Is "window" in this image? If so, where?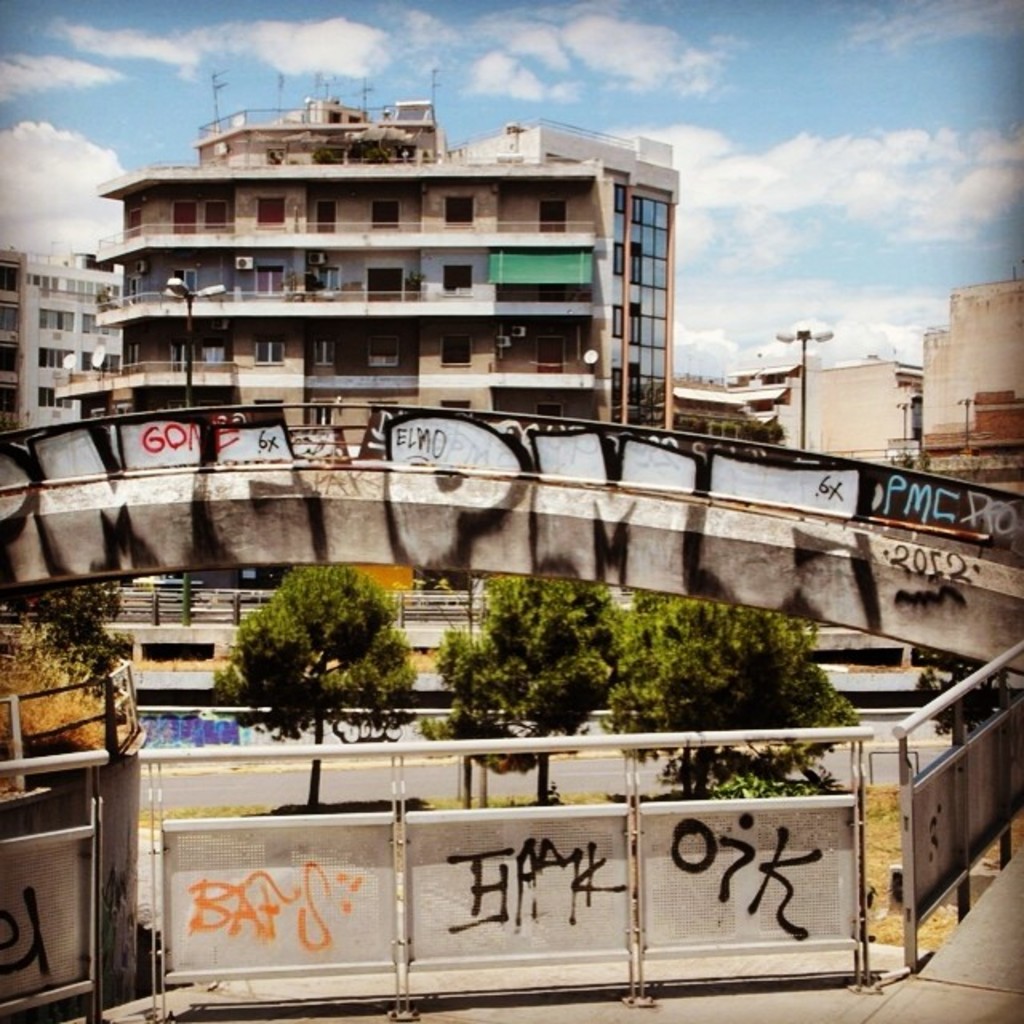
Yes, at [left=2, top=346, right=22, bottom=373].
